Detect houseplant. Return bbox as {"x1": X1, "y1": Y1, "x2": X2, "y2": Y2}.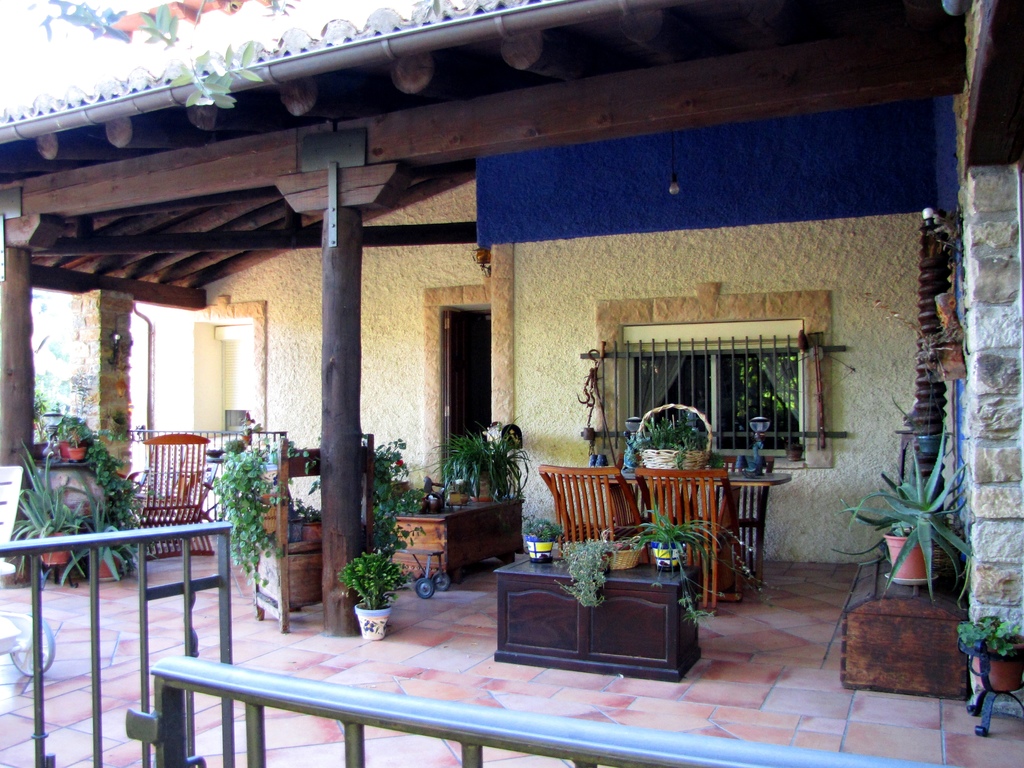
{"x1": 829, "y1": 428, "x2": 979, "y2": 595}.
